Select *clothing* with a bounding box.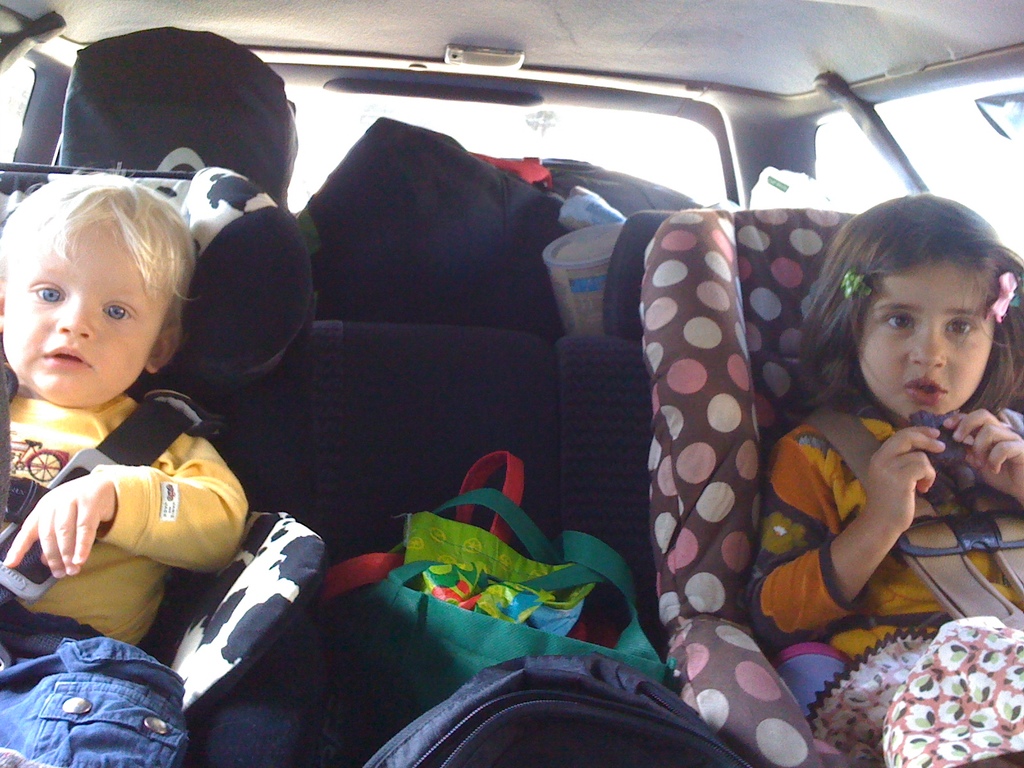
731,313,1011,670.
